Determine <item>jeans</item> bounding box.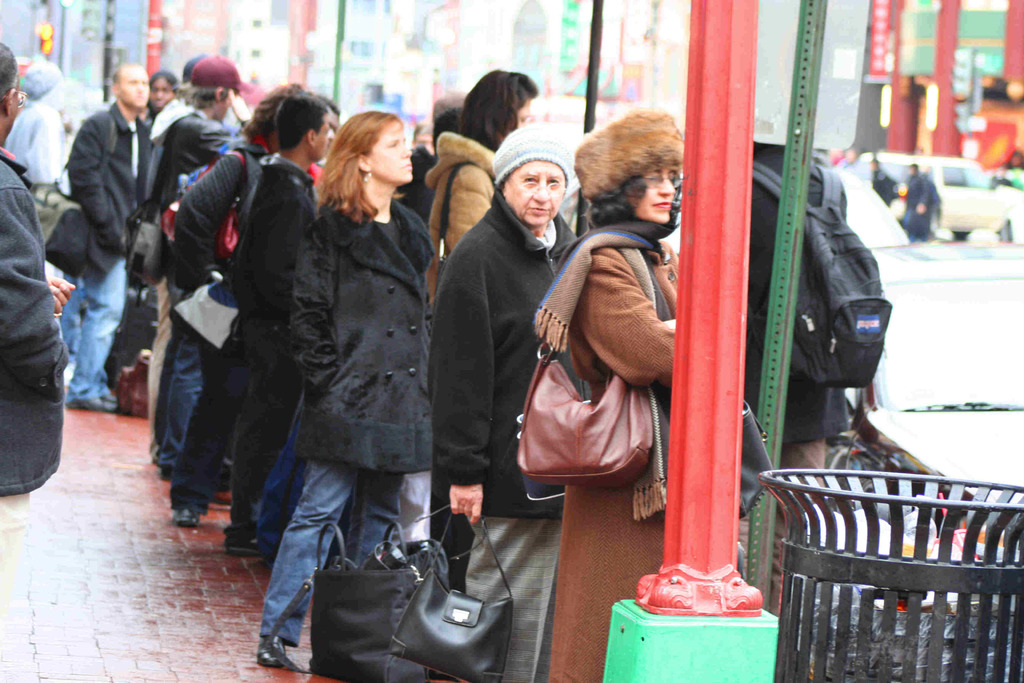
Determined: [264,464,402,669].
